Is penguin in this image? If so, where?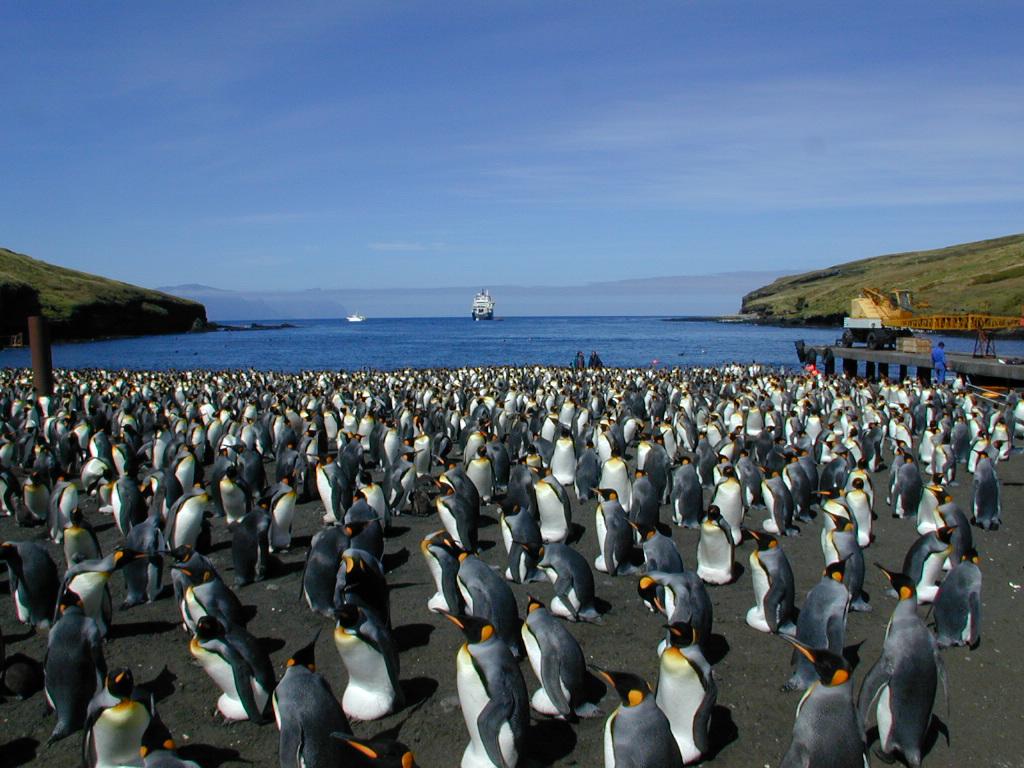
Yes, at bbox=[590, 665, 677, 767].
